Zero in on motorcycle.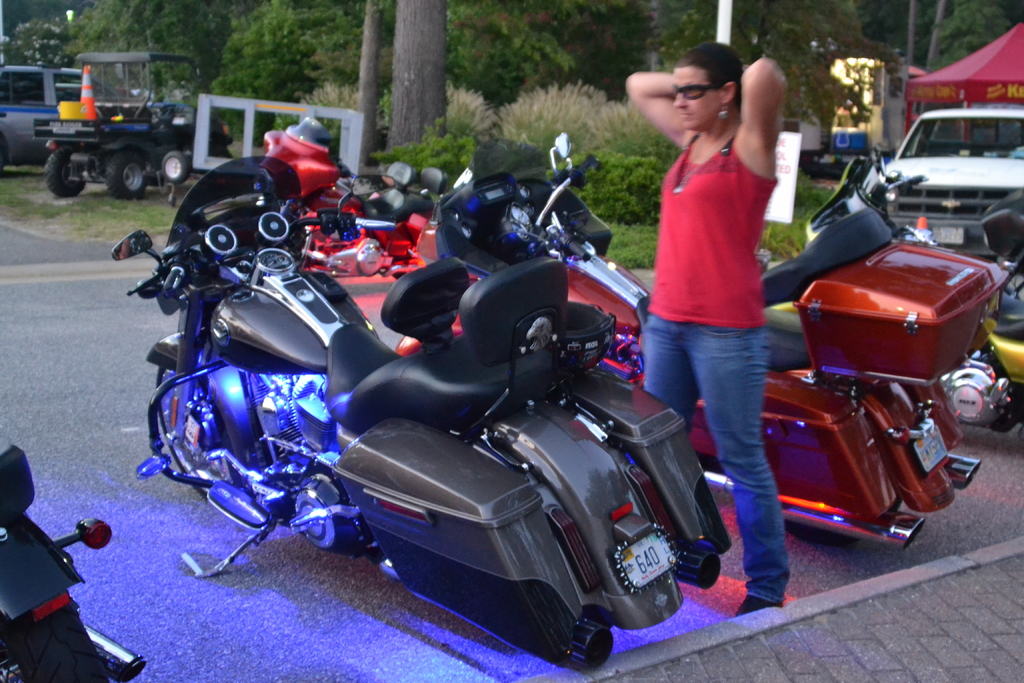
Zeroed in: <box>0,429,150,680</box>.
